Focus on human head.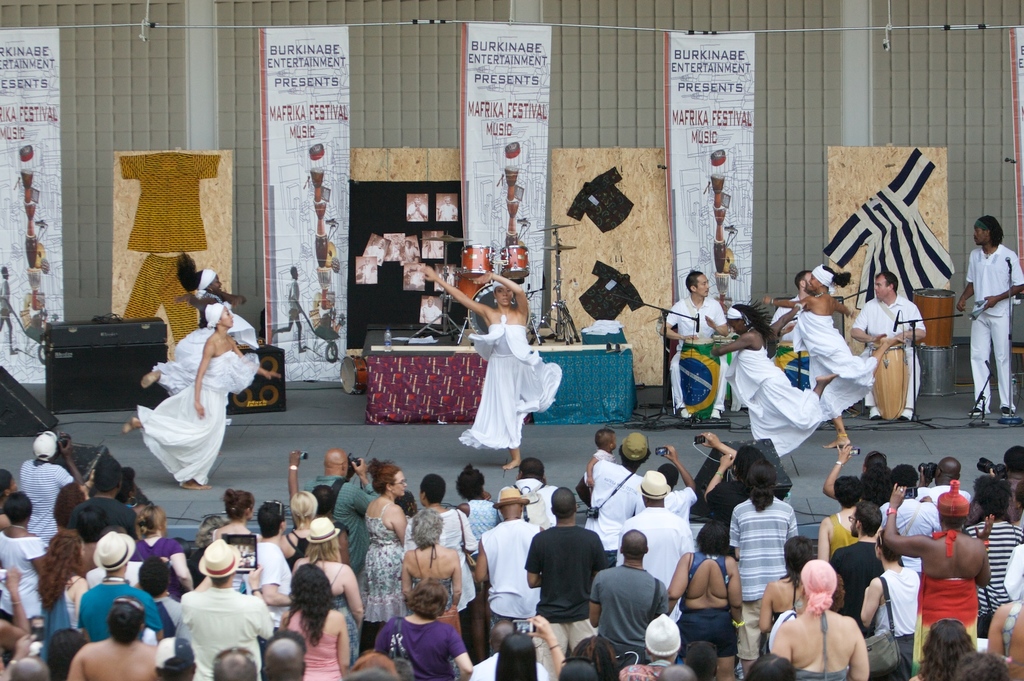
Focused at detection(743, 460, 778, 499).
